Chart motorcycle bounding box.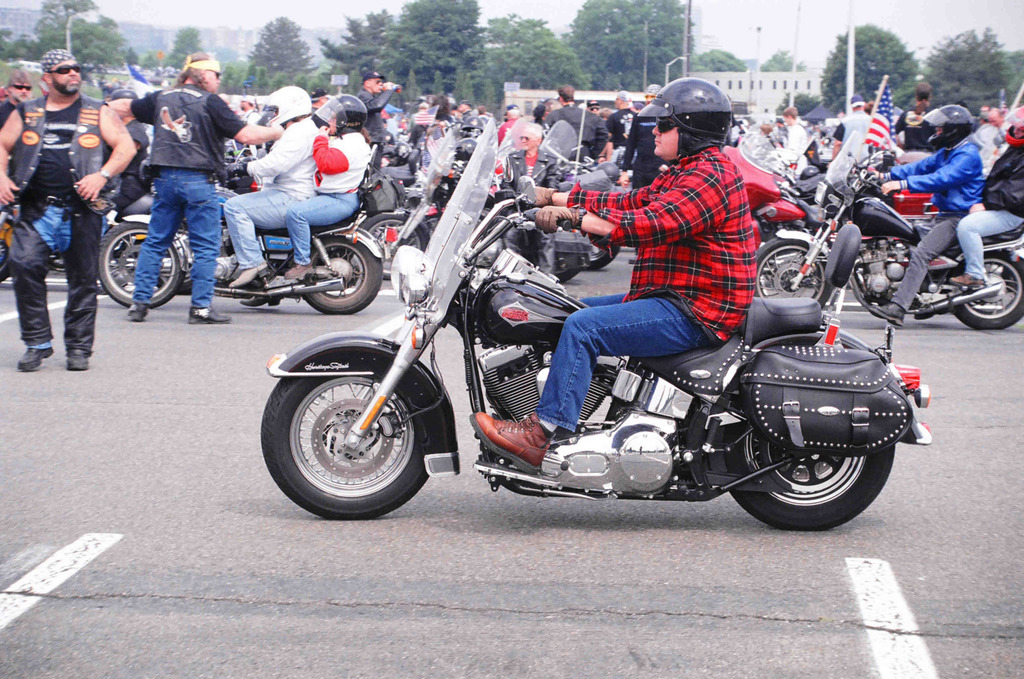
Charted: 272 198 902 529.
